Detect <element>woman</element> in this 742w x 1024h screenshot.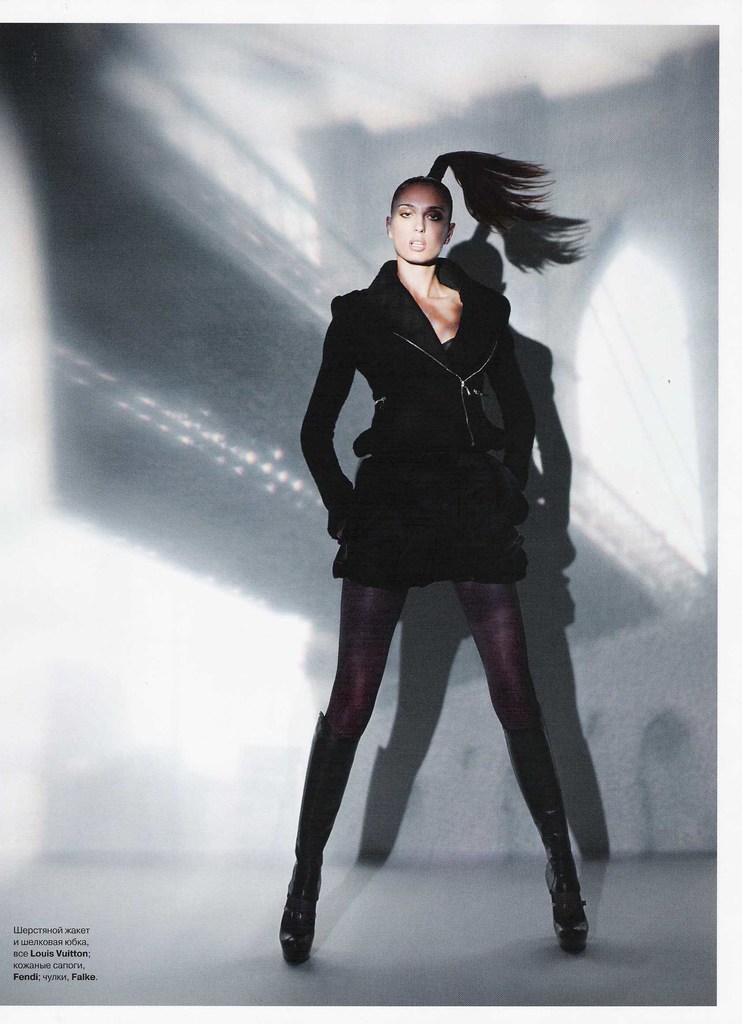
Detection: locate(268, 128, 613, 940).
